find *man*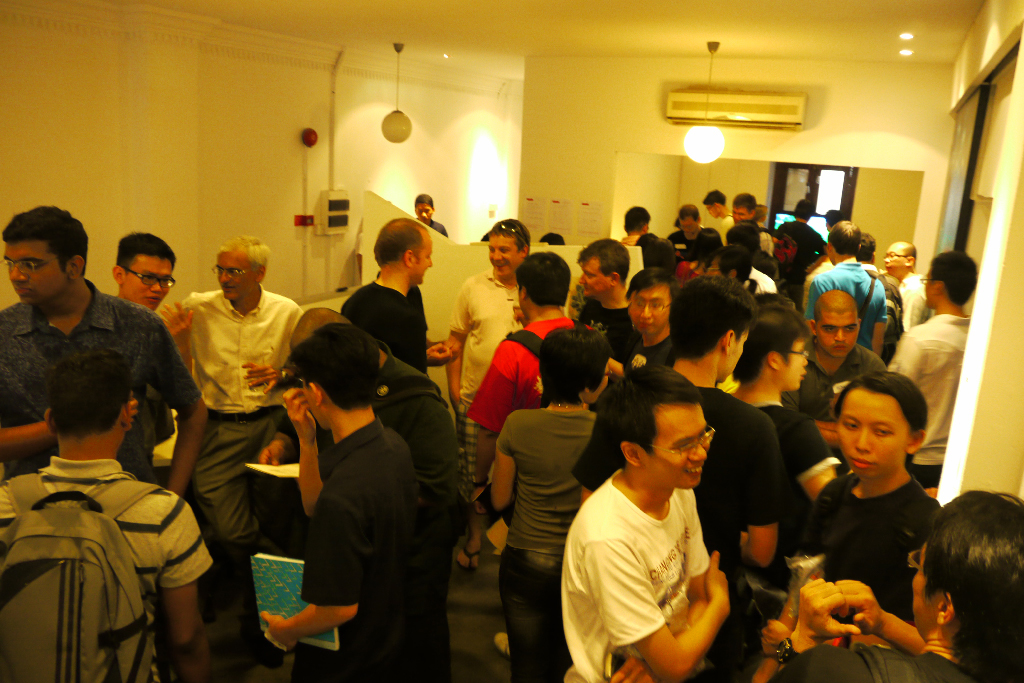
bbox=(439, 215, 555, 578)
